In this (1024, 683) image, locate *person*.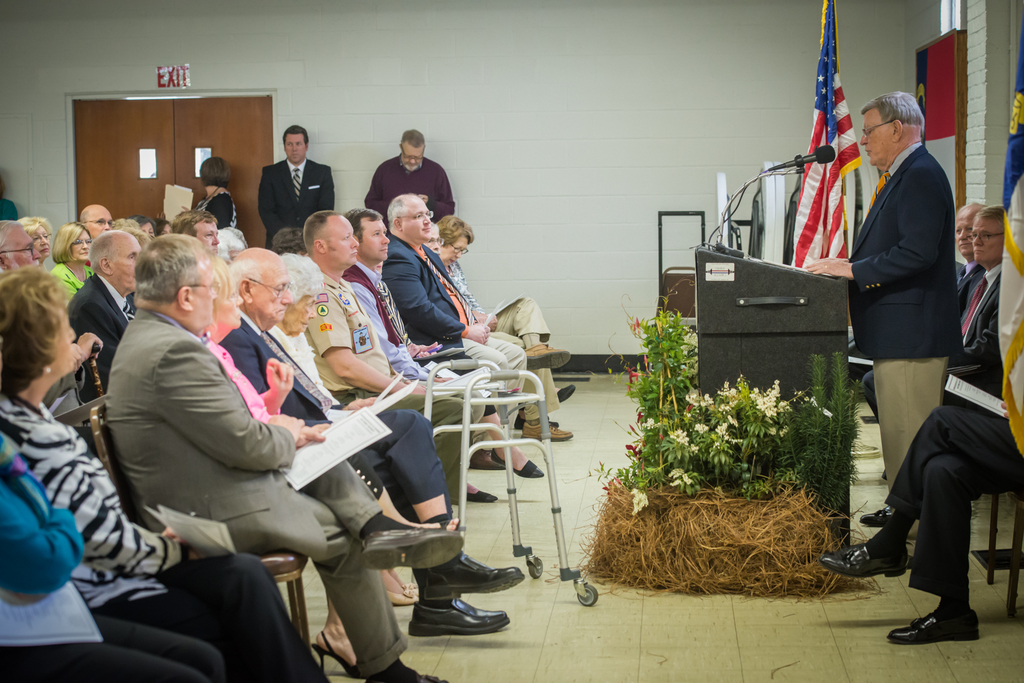
Bounding box: box=[817, 350, 1010, 646].
